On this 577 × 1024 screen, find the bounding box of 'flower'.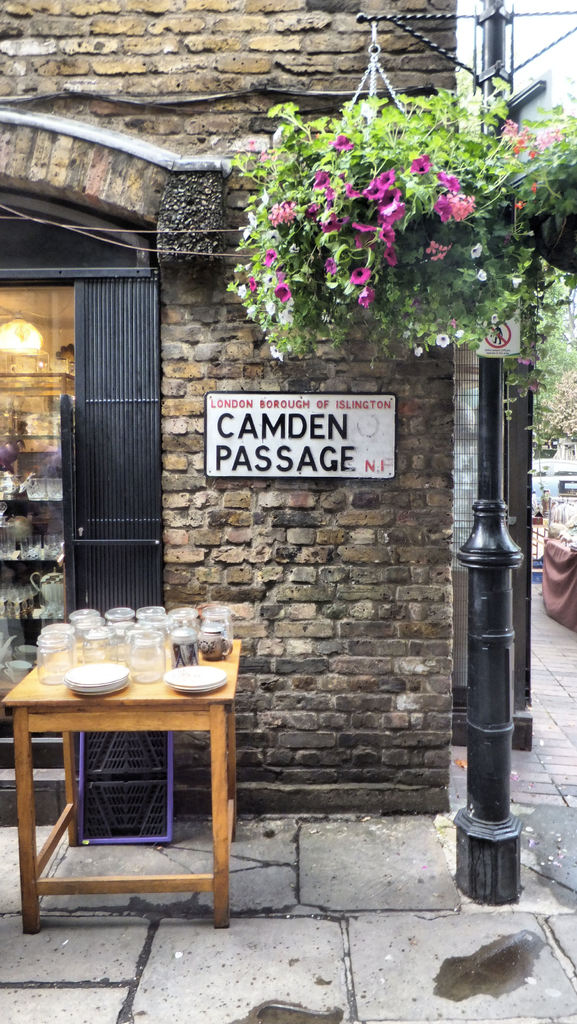
Bounding box: <region>456, 327, 467, 338</region>.
